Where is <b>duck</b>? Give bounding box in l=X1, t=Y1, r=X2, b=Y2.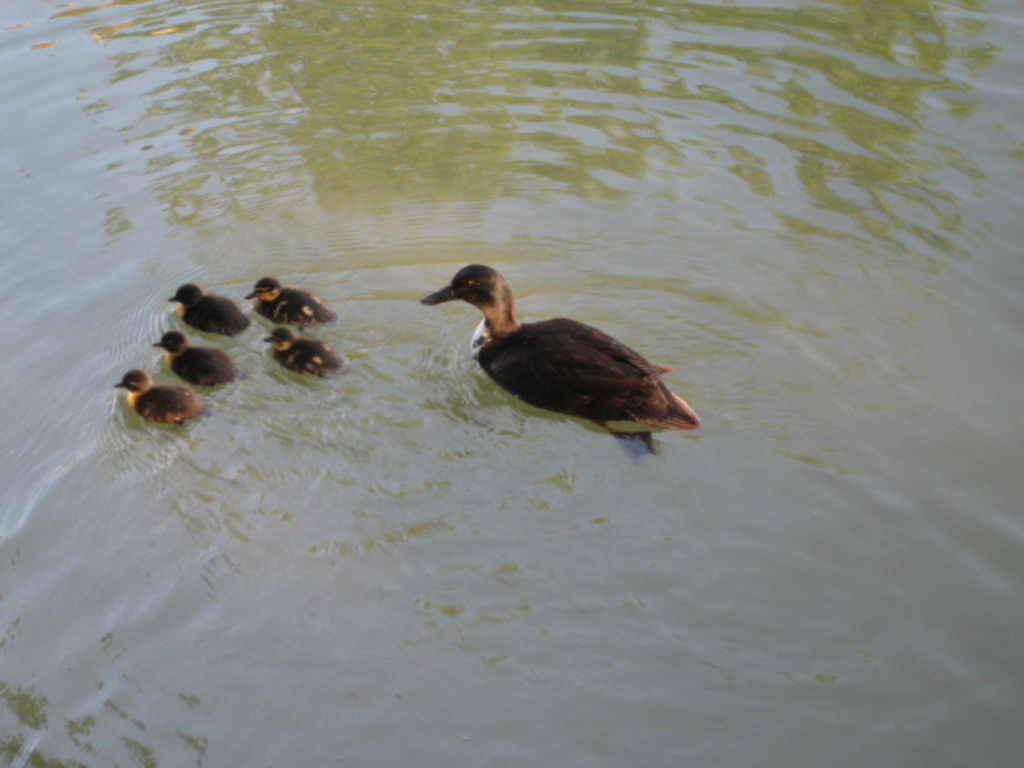
l=410, t=248, r=709, b=442.
